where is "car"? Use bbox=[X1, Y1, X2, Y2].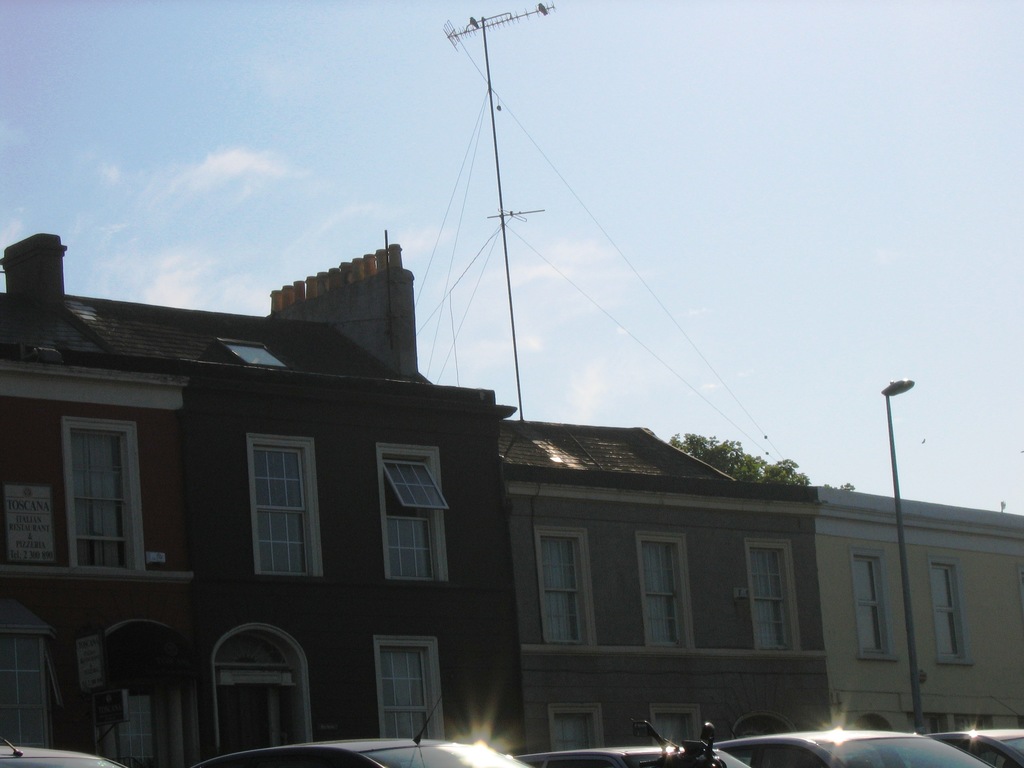
bbox=[189, 695, 540, 767].
